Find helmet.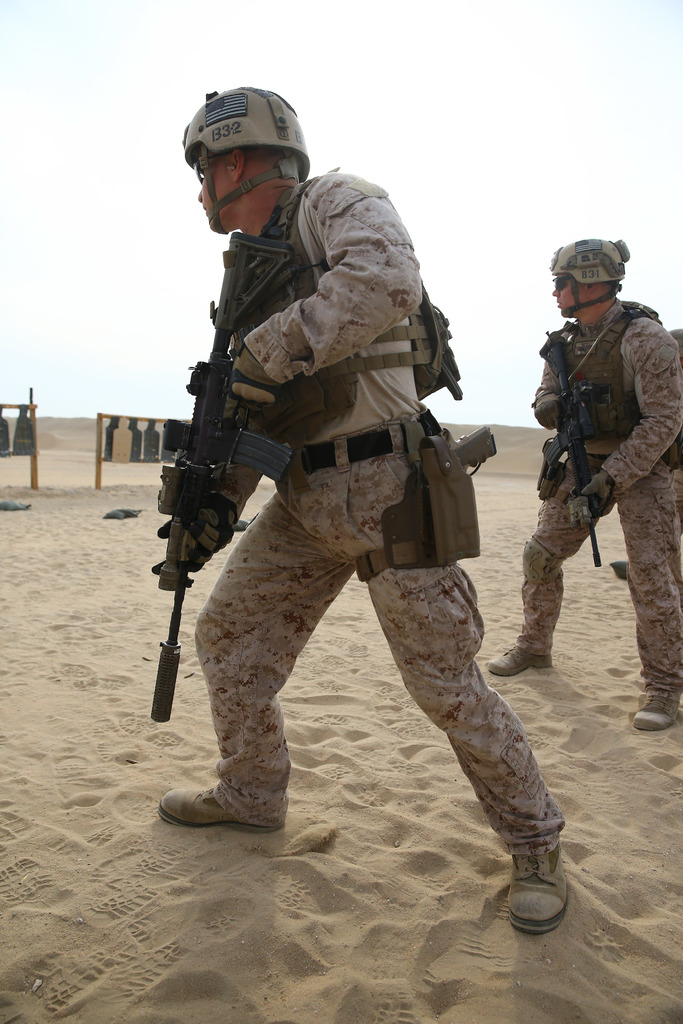
left=548, top=236, right=623, bottom=309.
